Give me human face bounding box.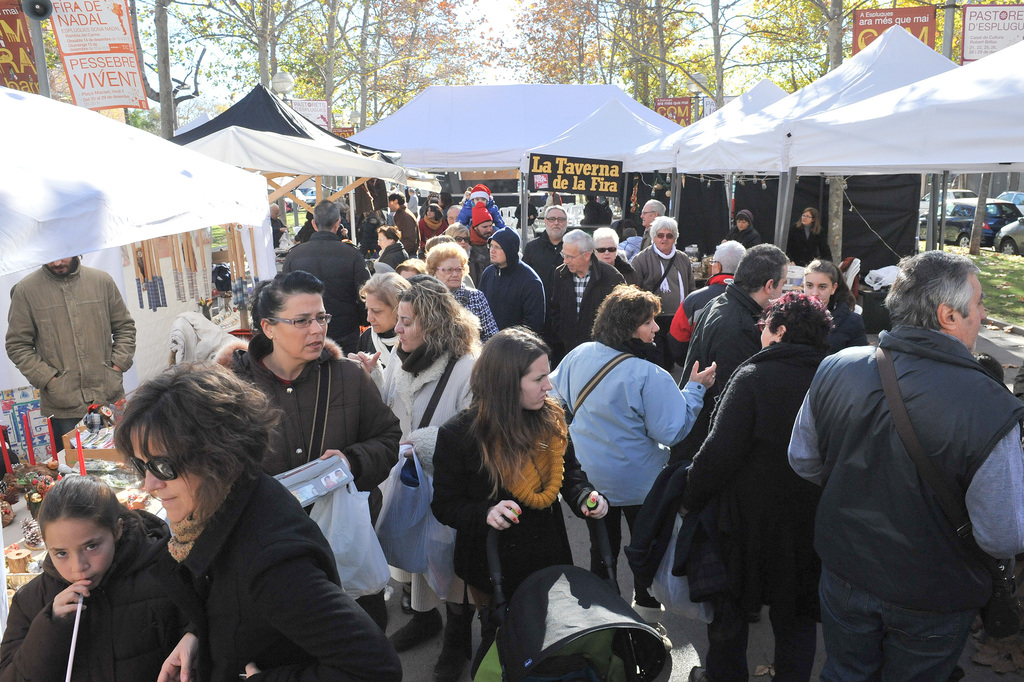
<box>45,517,115,590</box>.
